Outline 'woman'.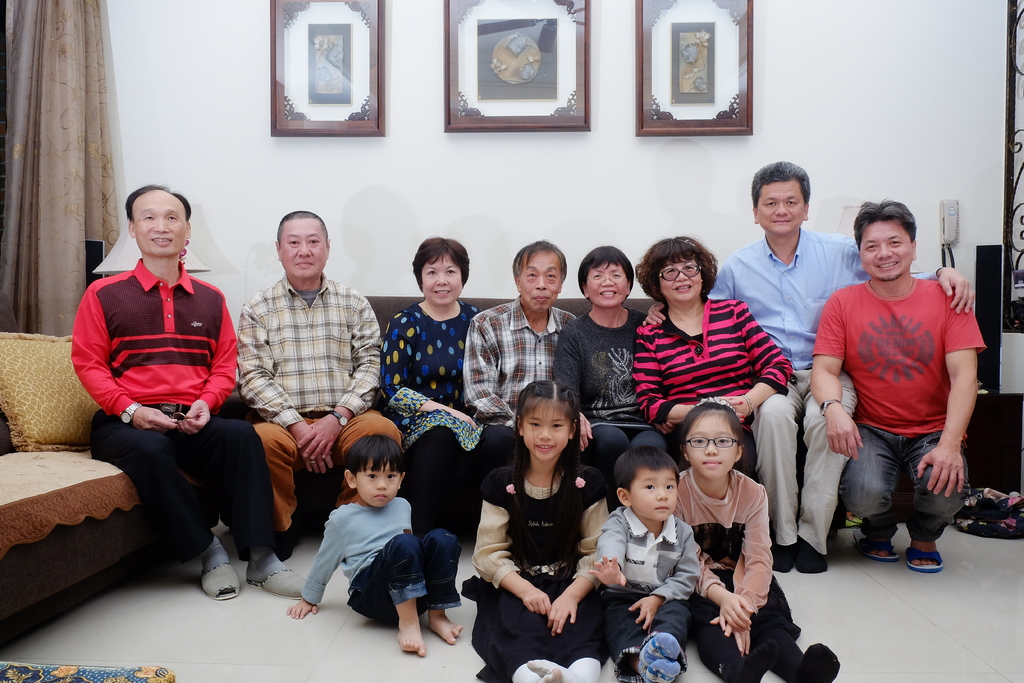
Outline: bbox(636, 232, 796, 466).
